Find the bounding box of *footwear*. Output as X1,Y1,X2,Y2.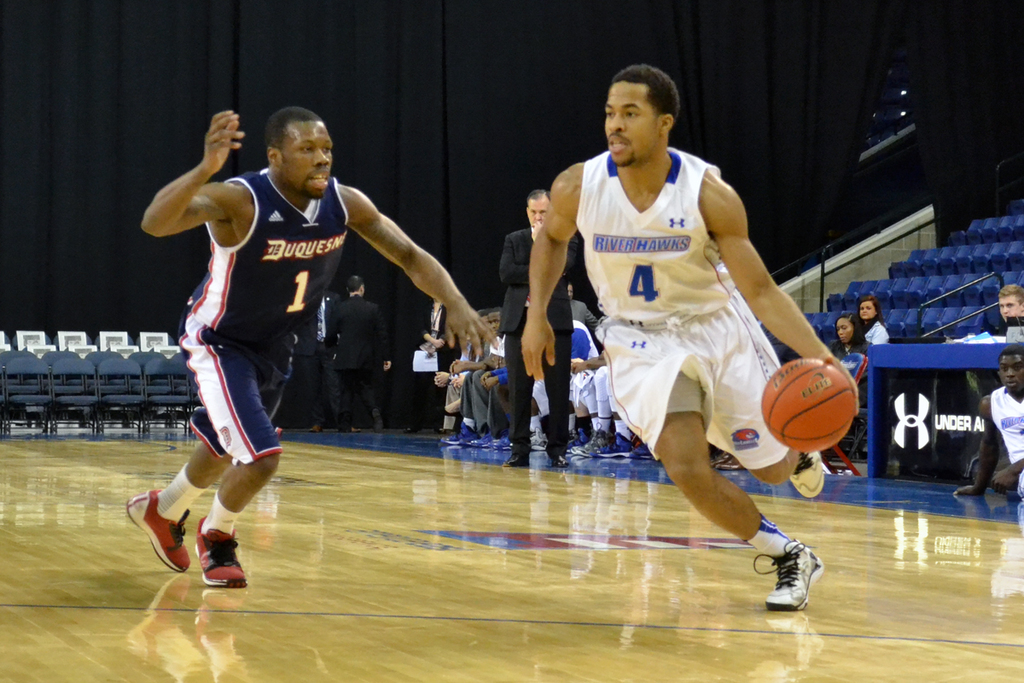
591,432,628,458.
